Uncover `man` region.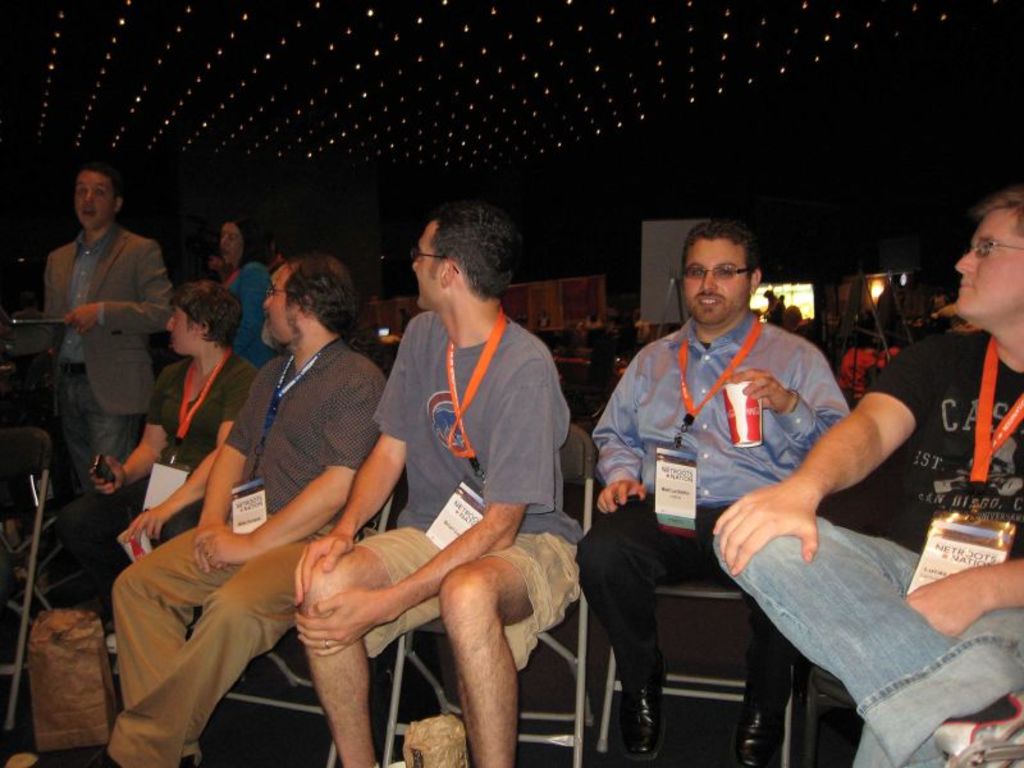
Uncovered: crop(577, 220, 854, 767).
